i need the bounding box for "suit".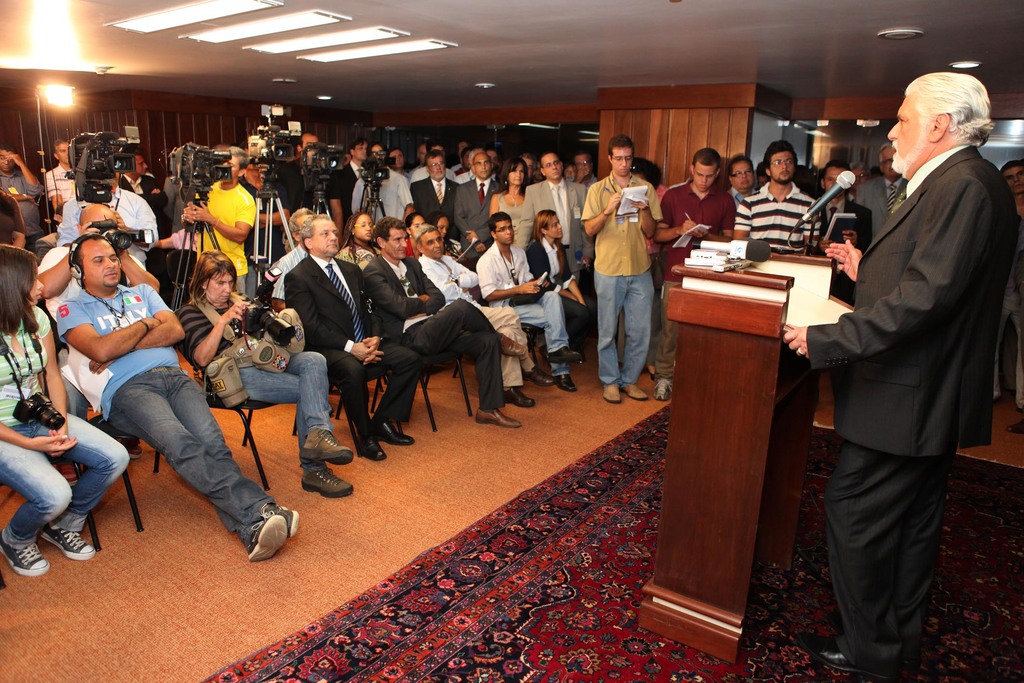
Here it is: l=413, t=176, r=454, b=236.
